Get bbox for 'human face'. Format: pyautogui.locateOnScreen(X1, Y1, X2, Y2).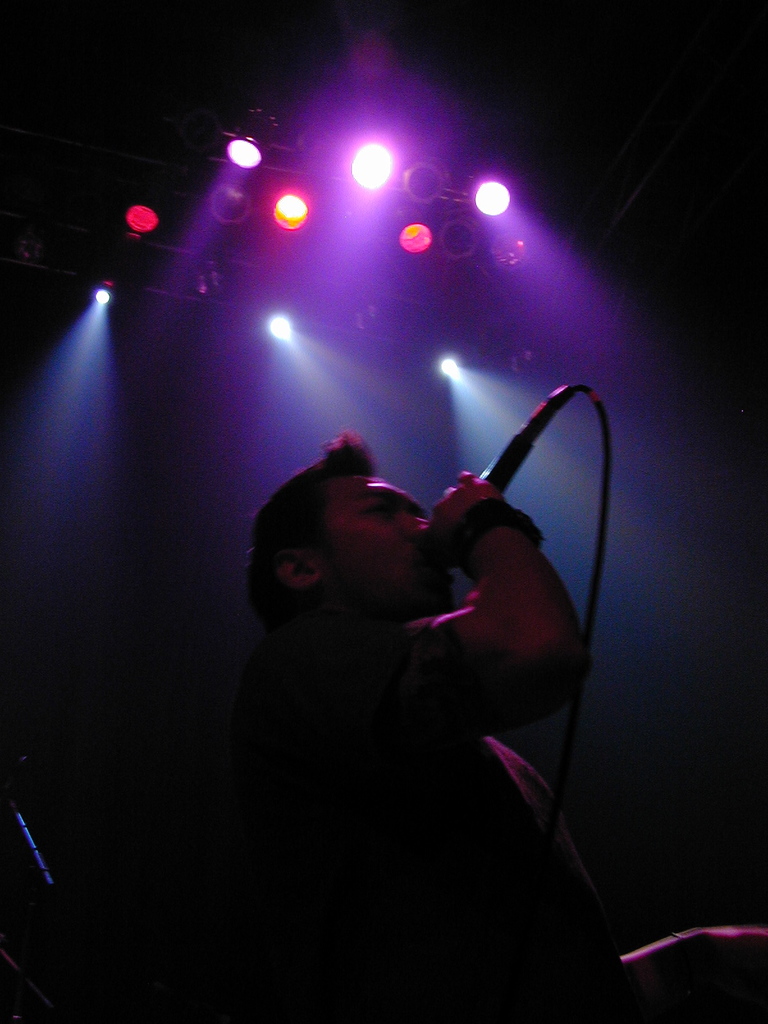
pyautogui.locateOnScreen(319, 477, 456, 620).
